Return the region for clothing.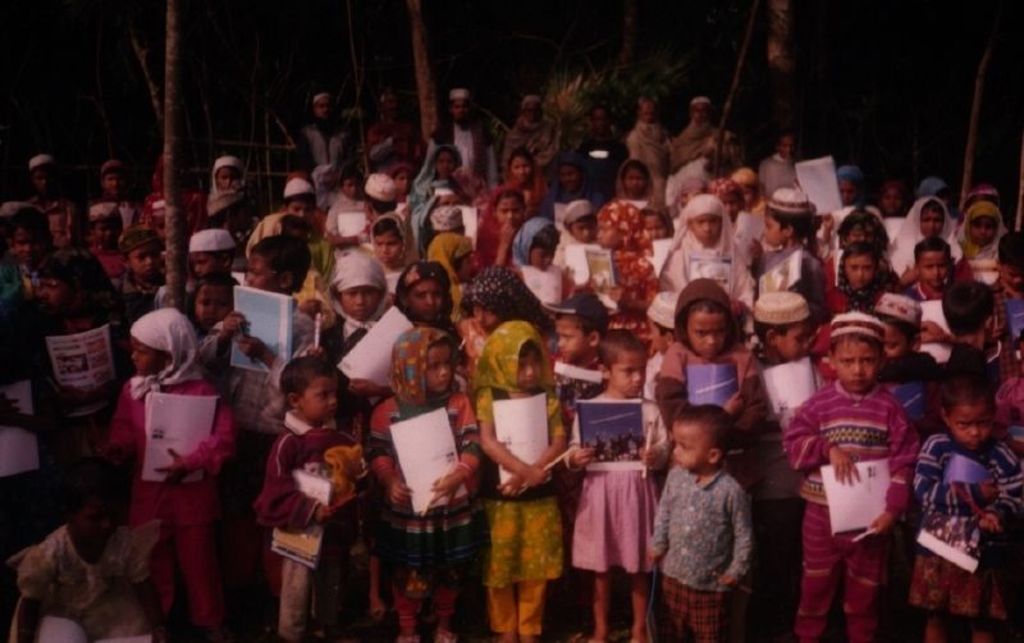
(x1=480, y1=325, x2=581, y2=592).
